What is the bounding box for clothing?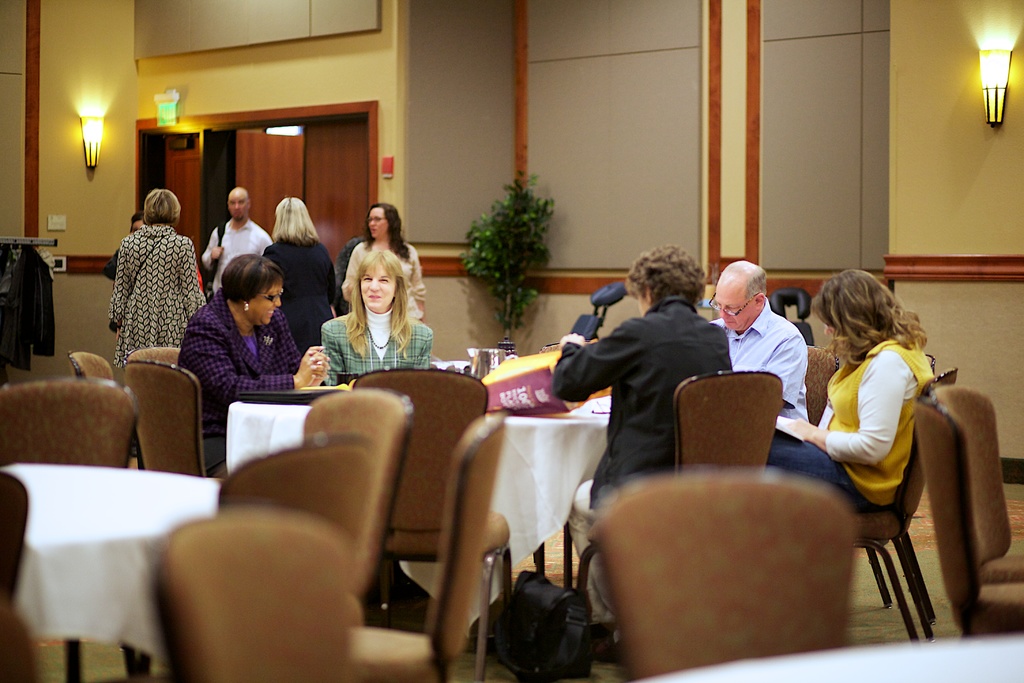
bbox=[332, 233, 362, 315].
